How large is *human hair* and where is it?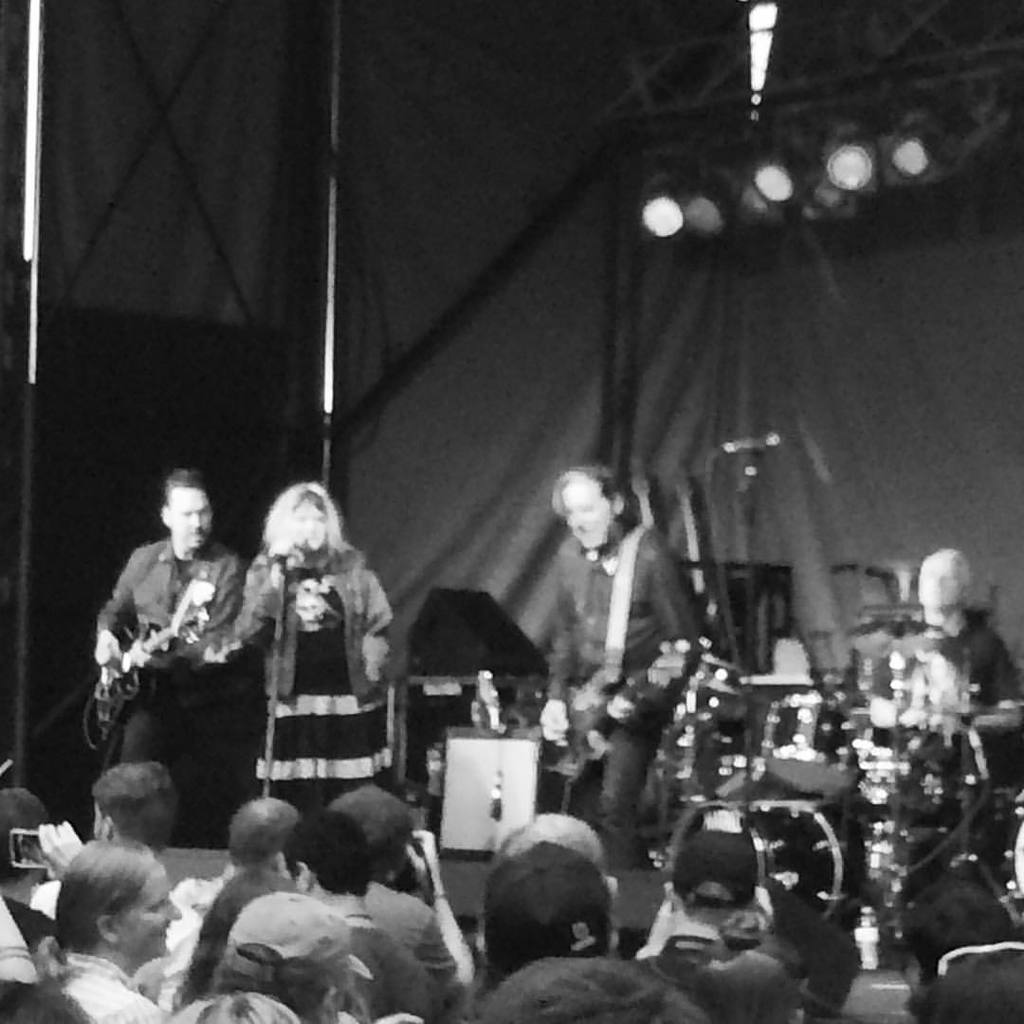
Bounding box: x1=923 y1=547 x2=975 y2=611.
